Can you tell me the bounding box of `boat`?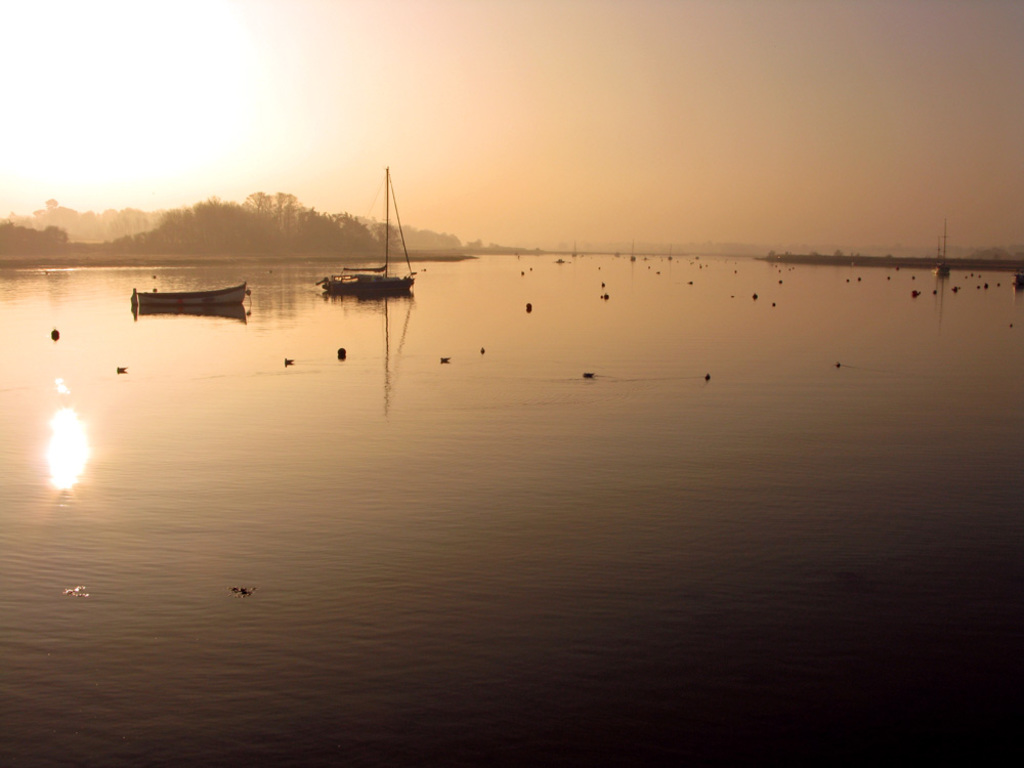
pyautogui.locateOnScreen(126, 282, 249, 312).
